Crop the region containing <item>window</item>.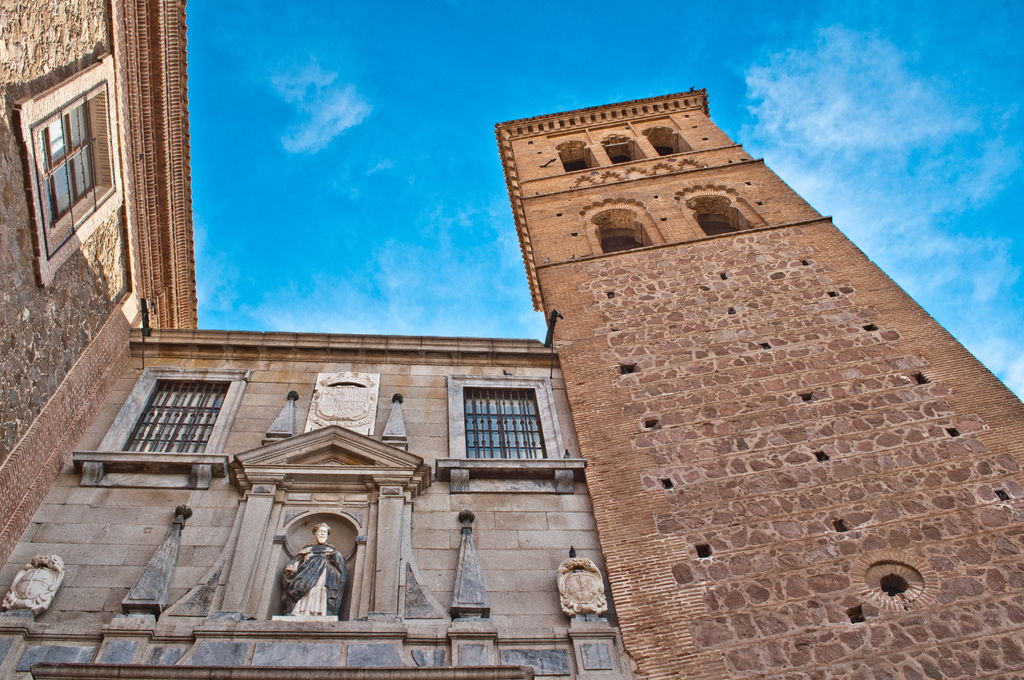
Crop region: 70/366/250/492.
